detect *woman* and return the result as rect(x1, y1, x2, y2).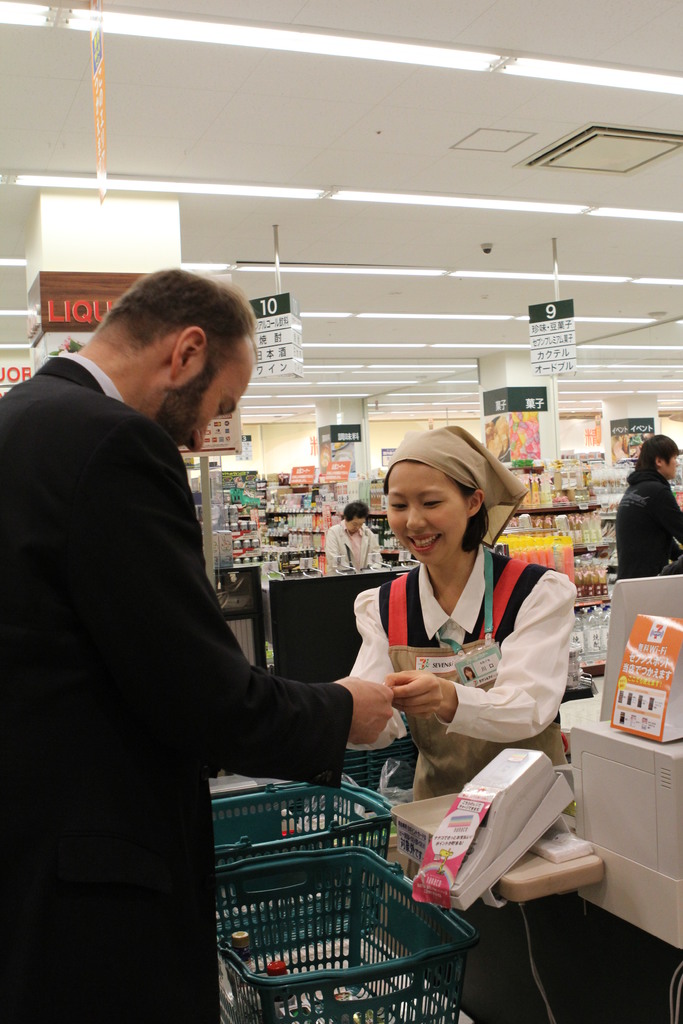
rect(343, 431, 573, 806).
